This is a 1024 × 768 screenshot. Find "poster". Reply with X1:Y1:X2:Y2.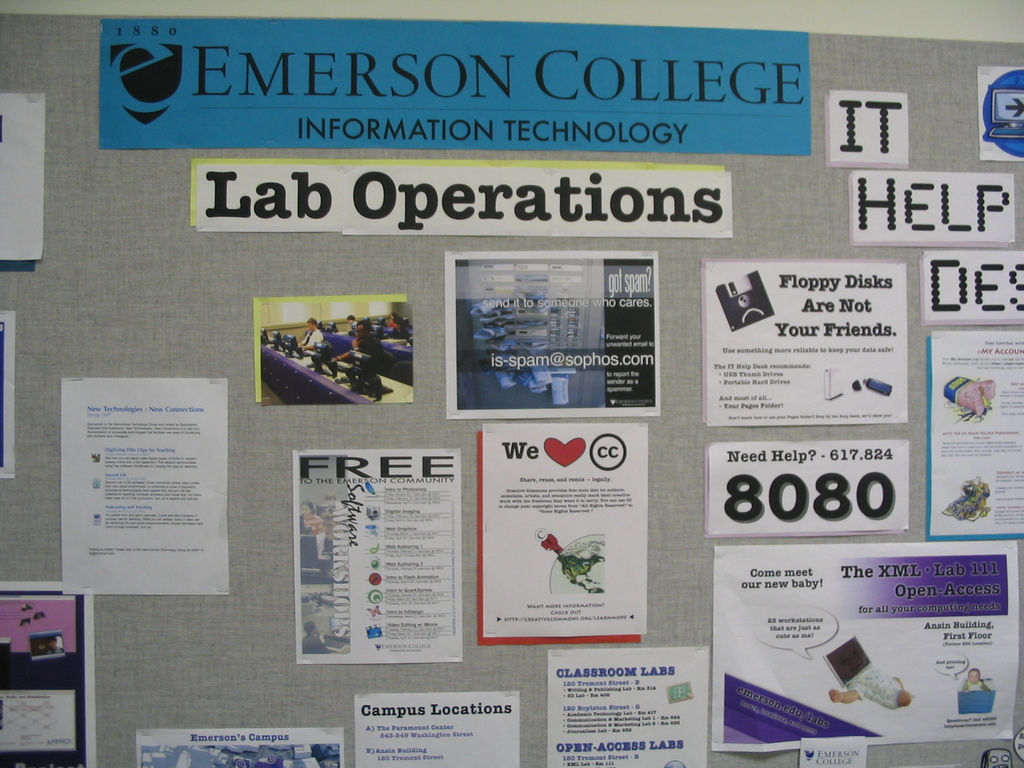
0:95:46:269.
